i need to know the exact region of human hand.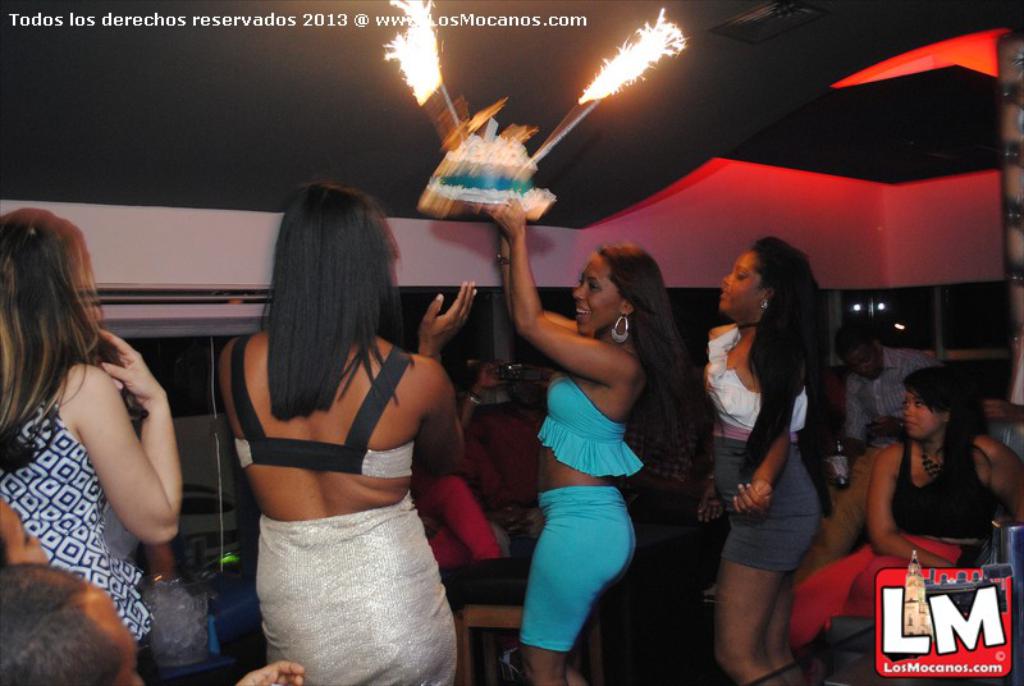
Region: pyautogui.locateOnScreen(823, 447, 855, 486).
